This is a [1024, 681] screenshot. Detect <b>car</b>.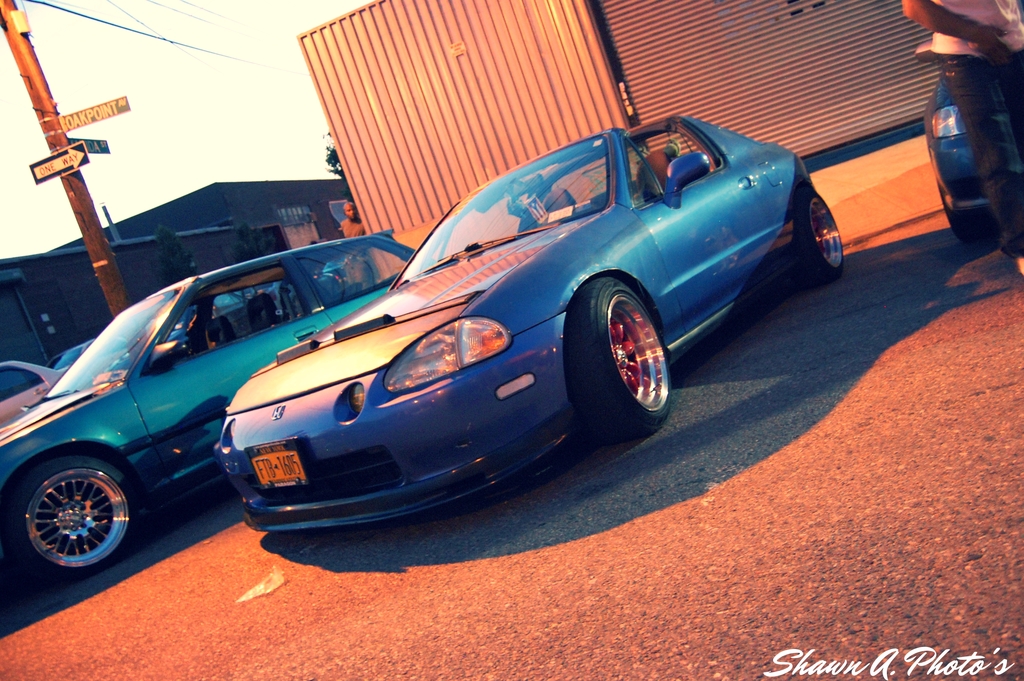
box(169, 291, 246, 356).
